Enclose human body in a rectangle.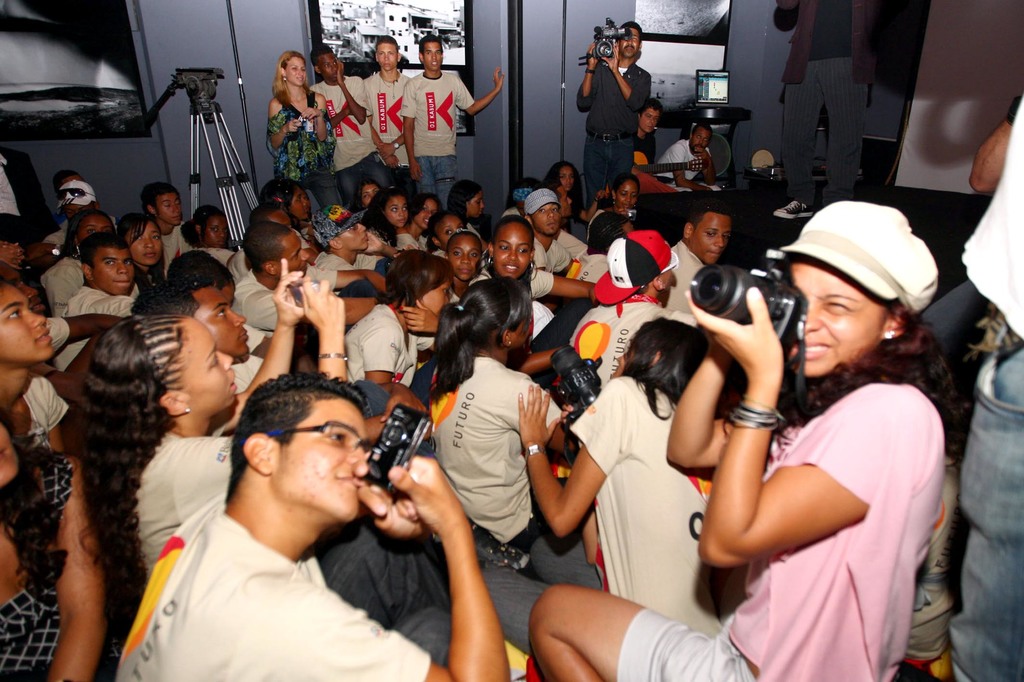
l=65, t=227, r=141, b=320.
